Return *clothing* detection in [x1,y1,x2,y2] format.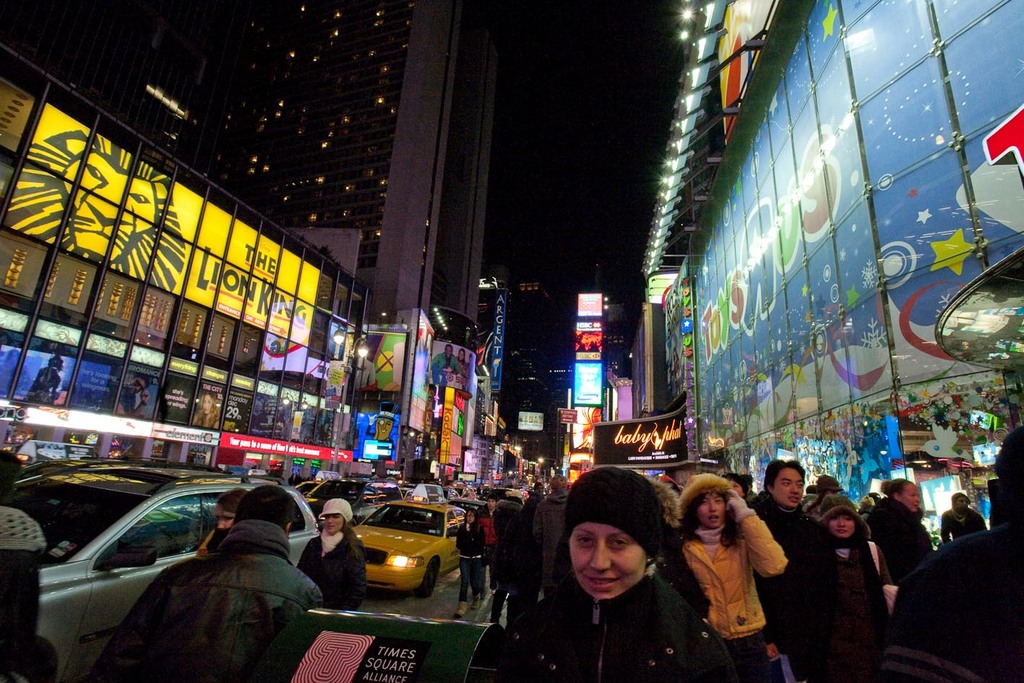
[0,503,35,682].
